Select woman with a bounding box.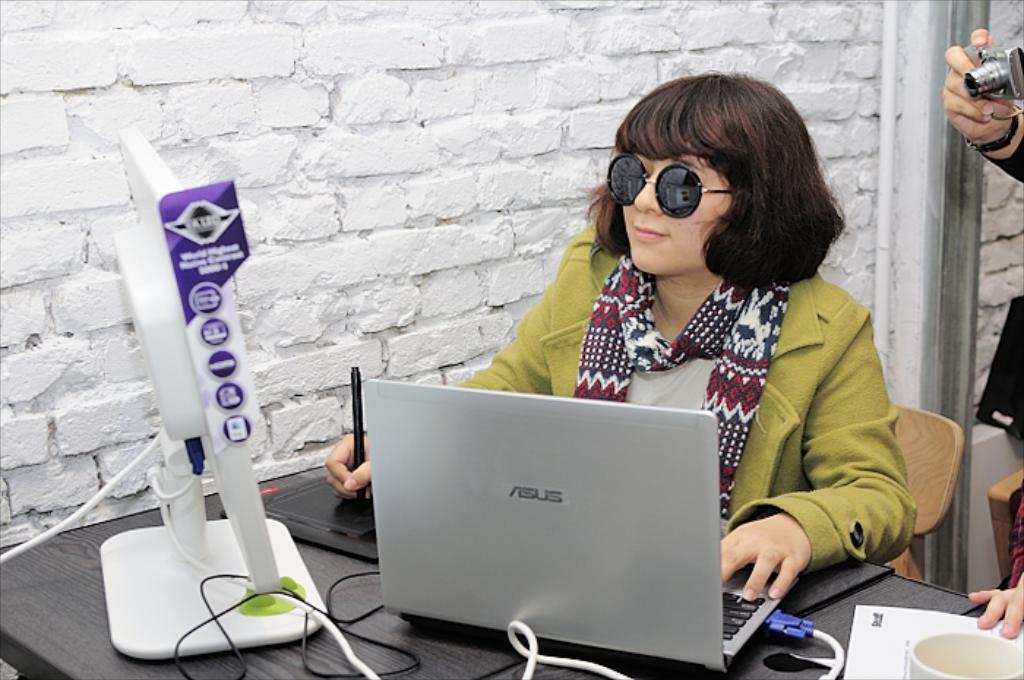
x1=388 y1=75 x2=938 y2=635.
